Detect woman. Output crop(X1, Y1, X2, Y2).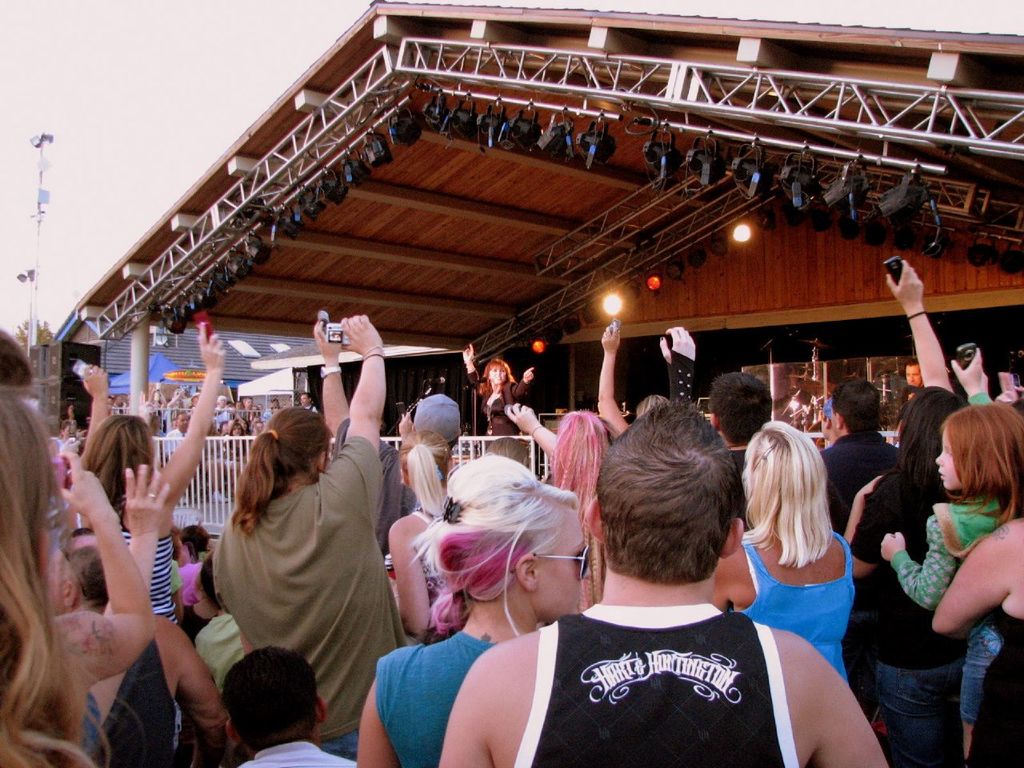
crop(710, 420, 862, 690).
